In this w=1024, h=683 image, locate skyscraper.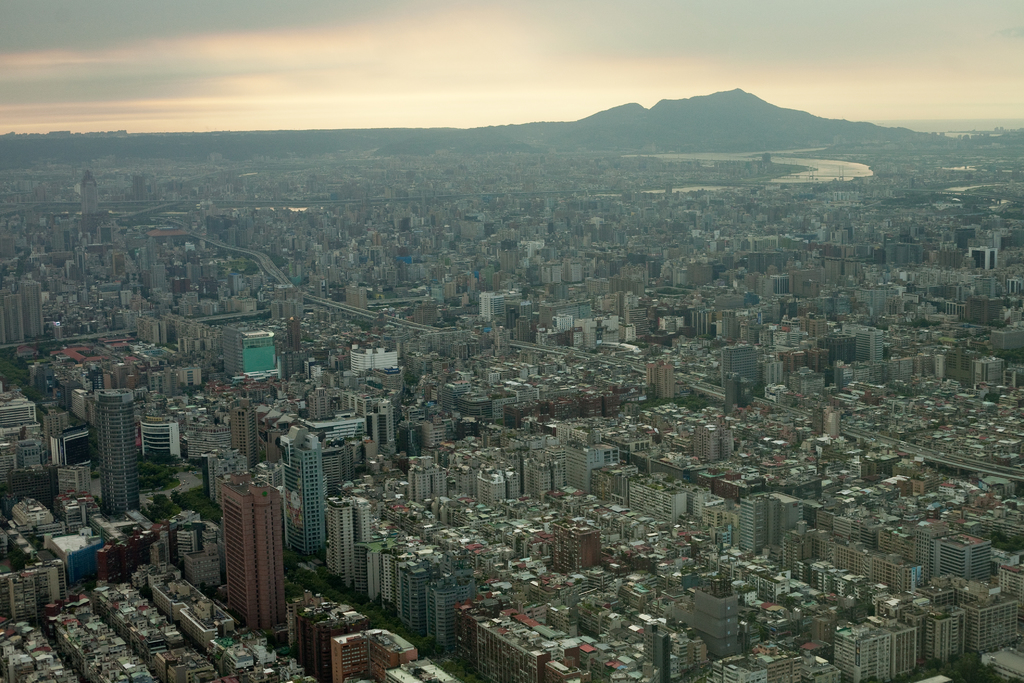
Bounding box: [left=279, top=422, right=342, bottom=578].
